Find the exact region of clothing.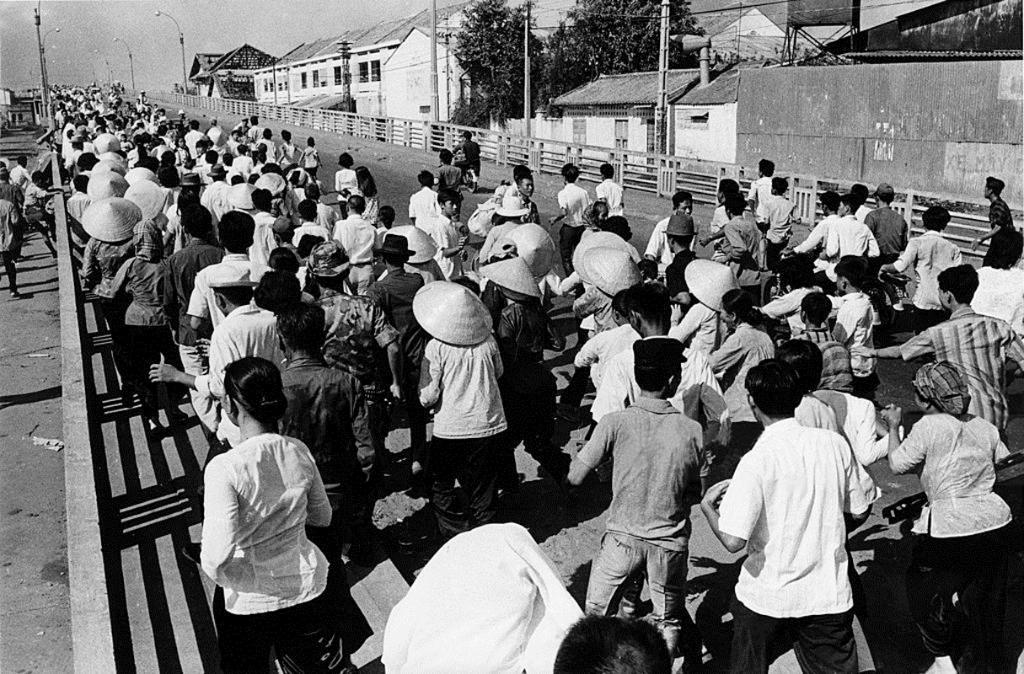
Exact region: detection(9, 166, 35, 186).
